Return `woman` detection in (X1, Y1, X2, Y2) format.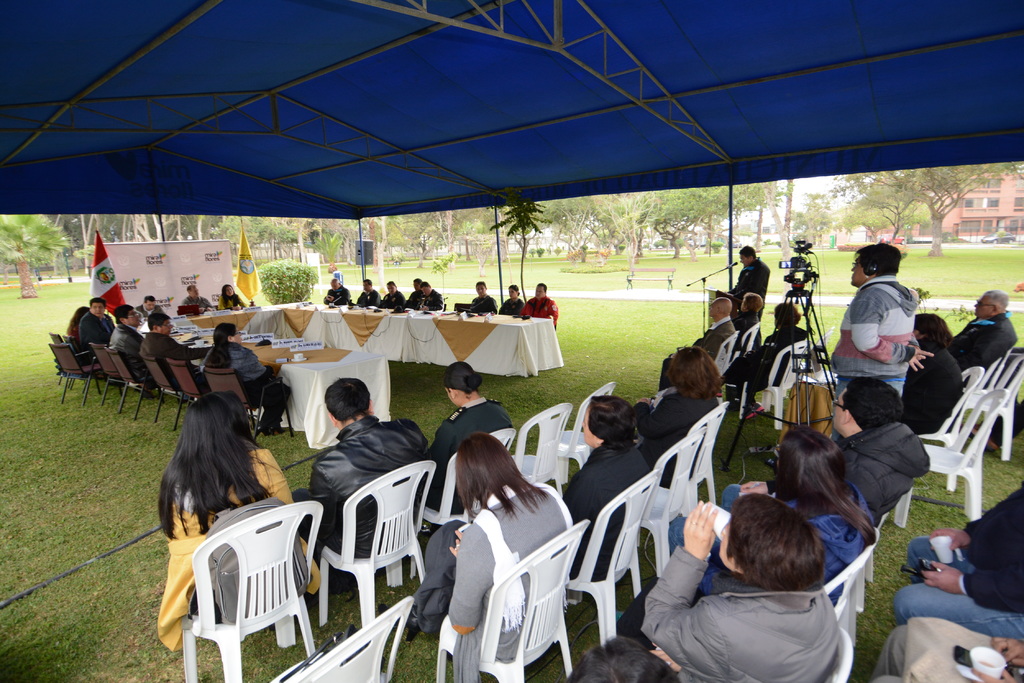
(563, 393, 660, 611).
